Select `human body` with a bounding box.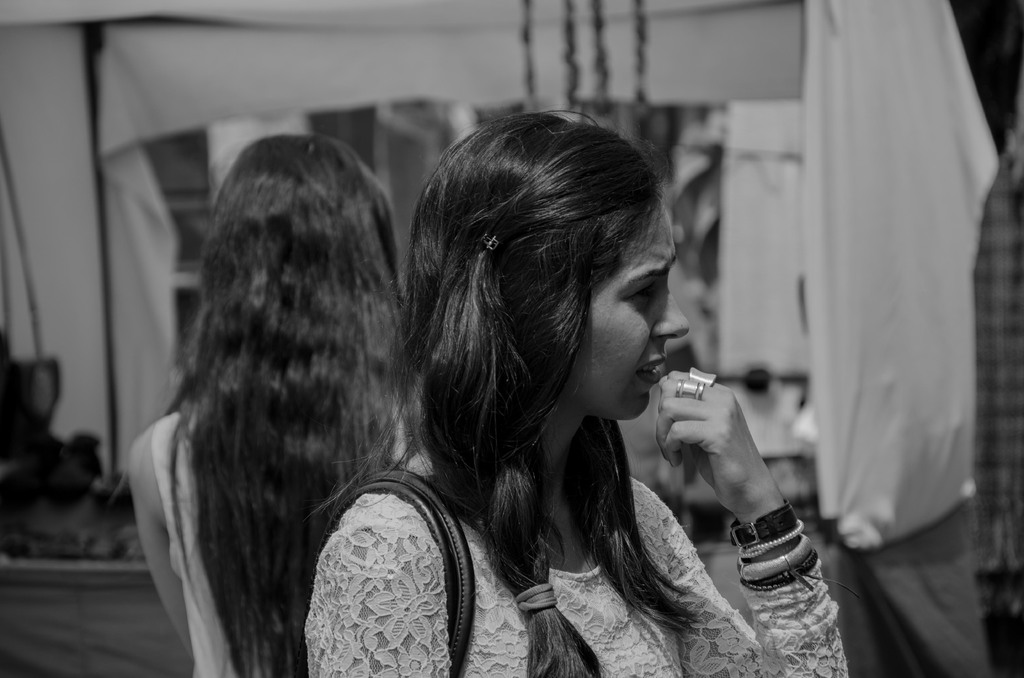
rect(975, 104, 1018, 677).
